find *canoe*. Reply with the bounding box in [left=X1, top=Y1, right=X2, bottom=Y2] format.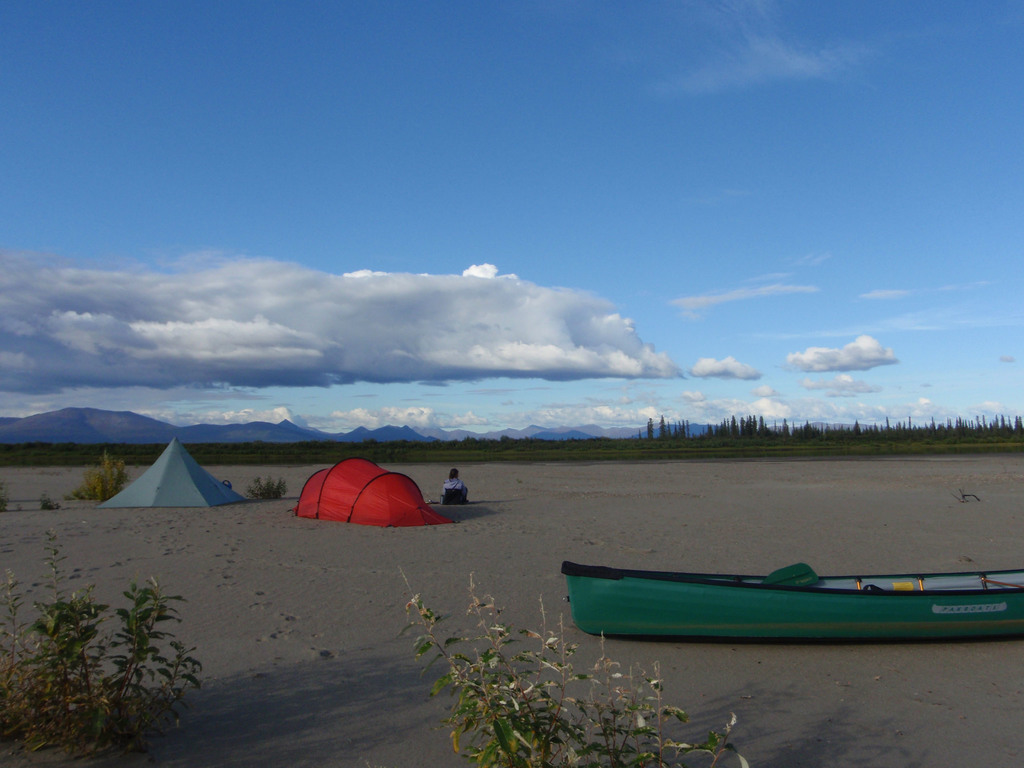
[left=566, top=560, right=1023, bottom=636].
